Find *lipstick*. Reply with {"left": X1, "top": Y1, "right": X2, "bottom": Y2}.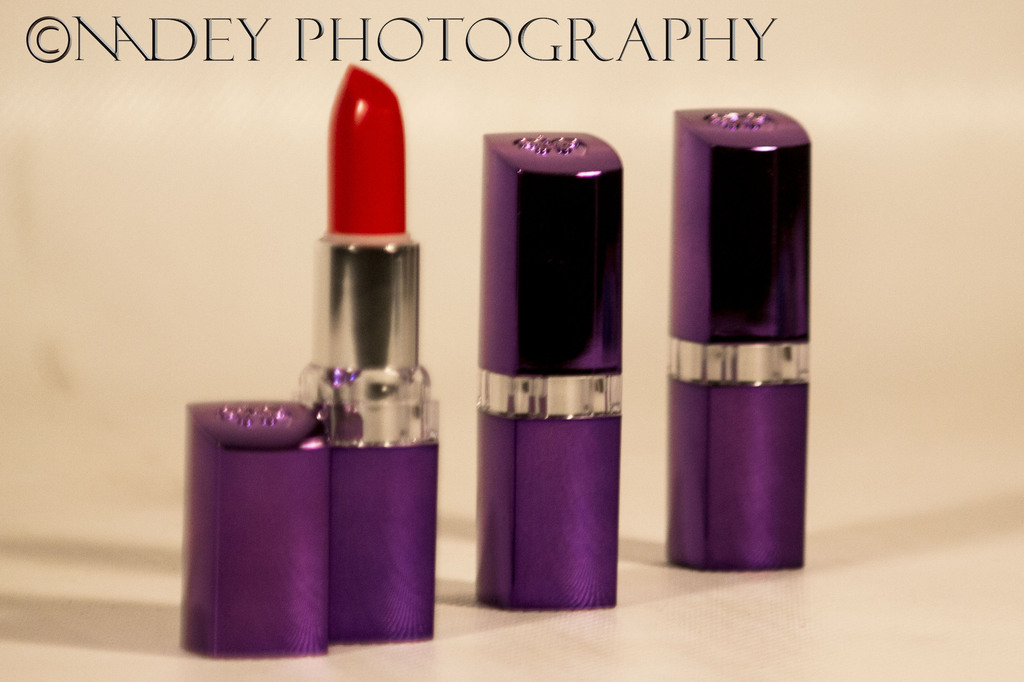
{"left": 671, "top": 102, "right": 806, "bottom": 571}.
